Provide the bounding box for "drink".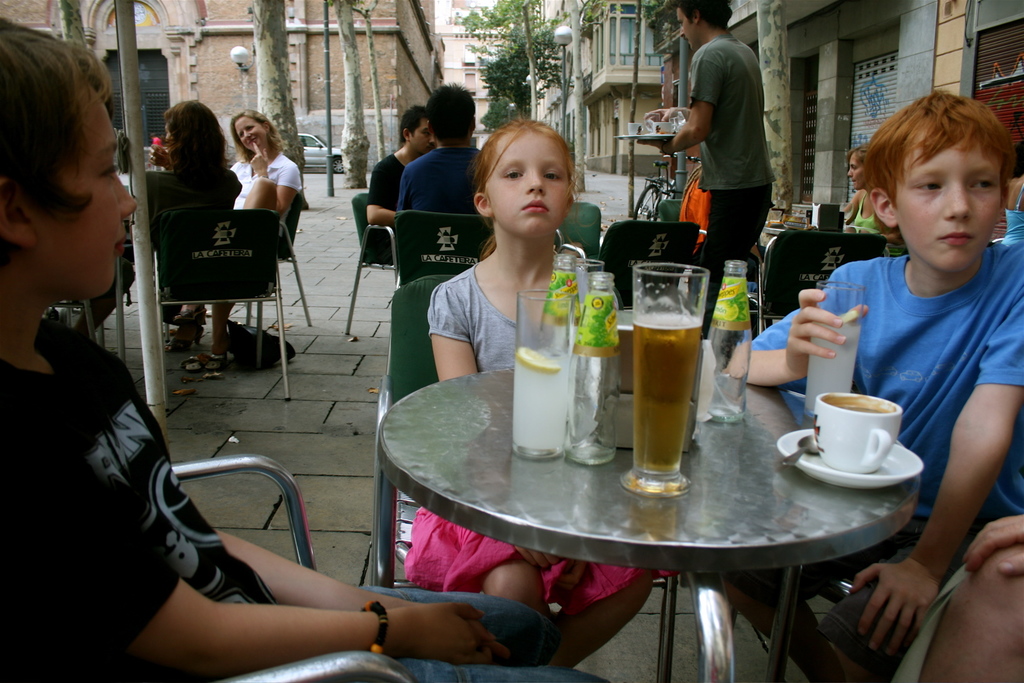
box=[631, 312, 705, 482].
